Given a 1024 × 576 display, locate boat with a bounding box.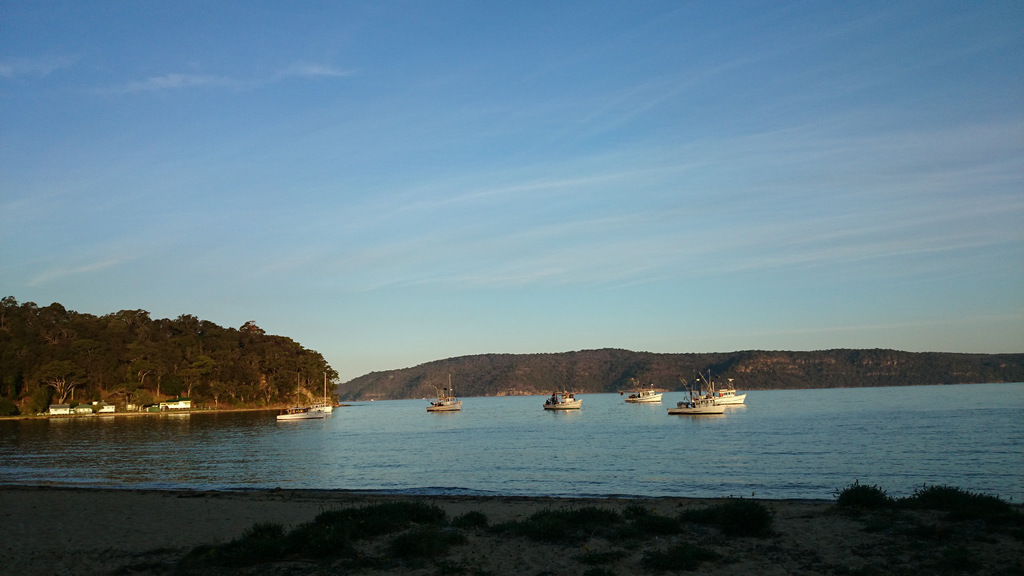
Located: (left=701, top=372, right=748, bottom=404).
